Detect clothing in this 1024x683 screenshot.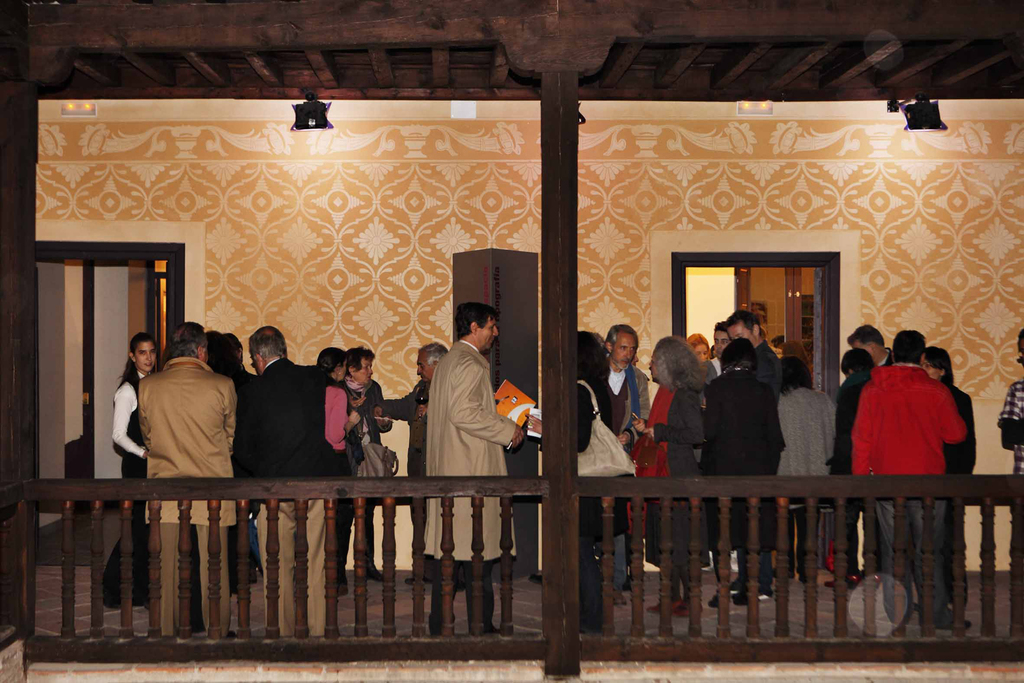
Detection: (x1=847, y1=361, x2=971, y2=627).
